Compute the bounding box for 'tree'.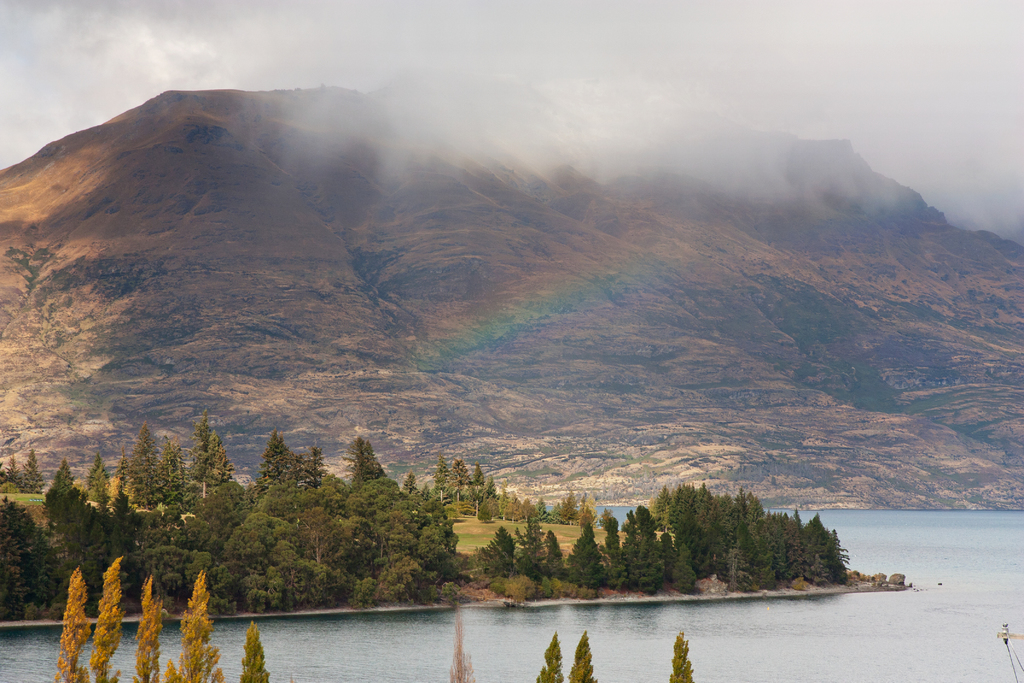
(0, 401, 465, 616).
